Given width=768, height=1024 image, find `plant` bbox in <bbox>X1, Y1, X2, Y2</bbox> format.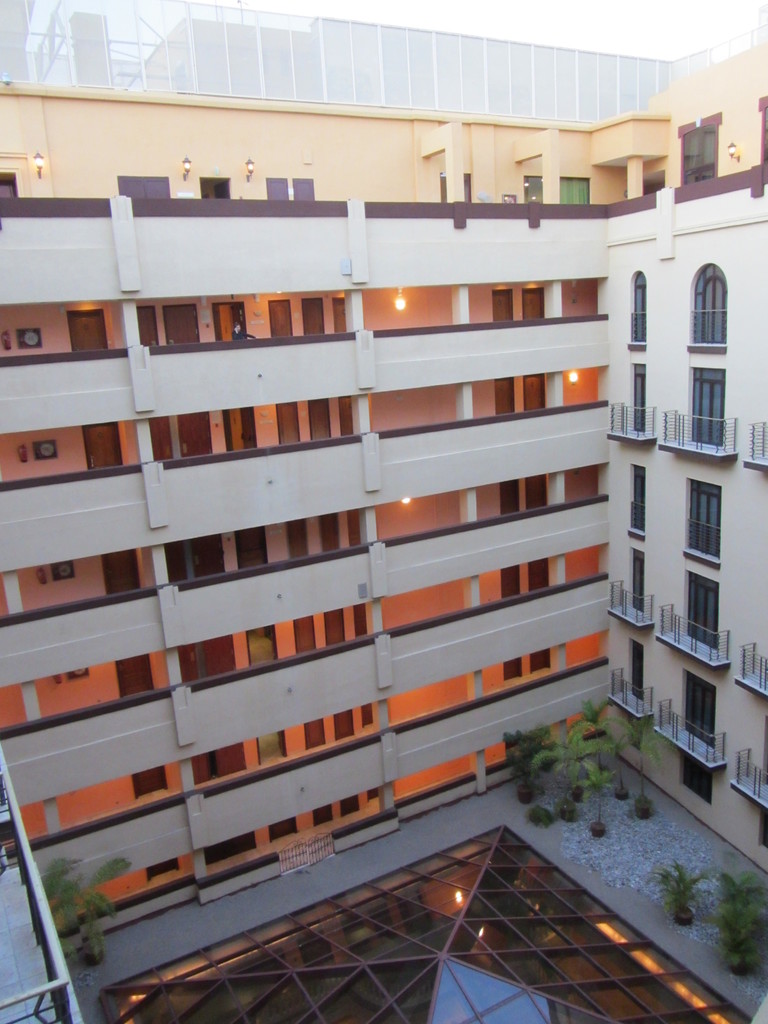
<bbox>630, 744, 667, 824</bbox>.
